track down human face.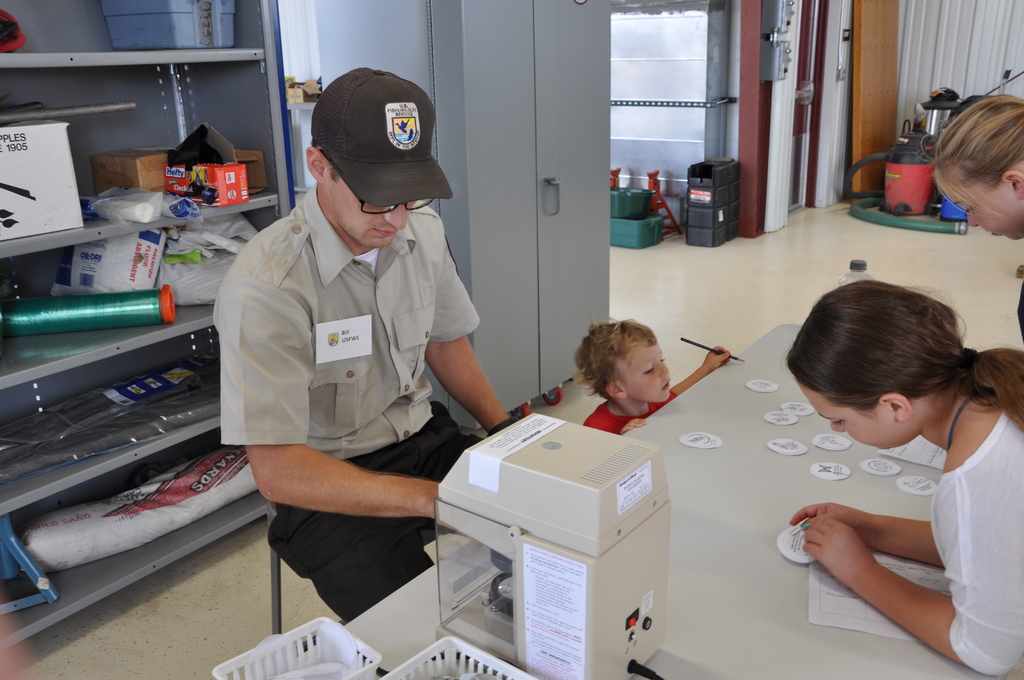
Tracked to crop(328, 165, 424, 249).
